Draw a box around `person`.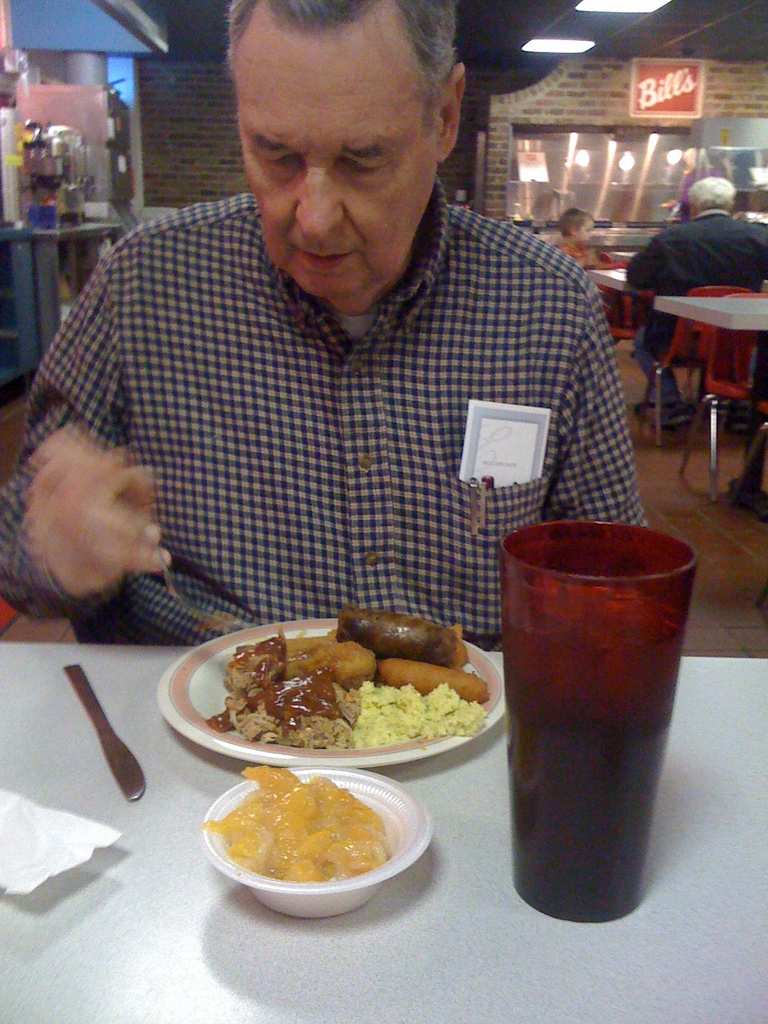
pyautogui.locateOnScreen(551, 211, 604, 267).
